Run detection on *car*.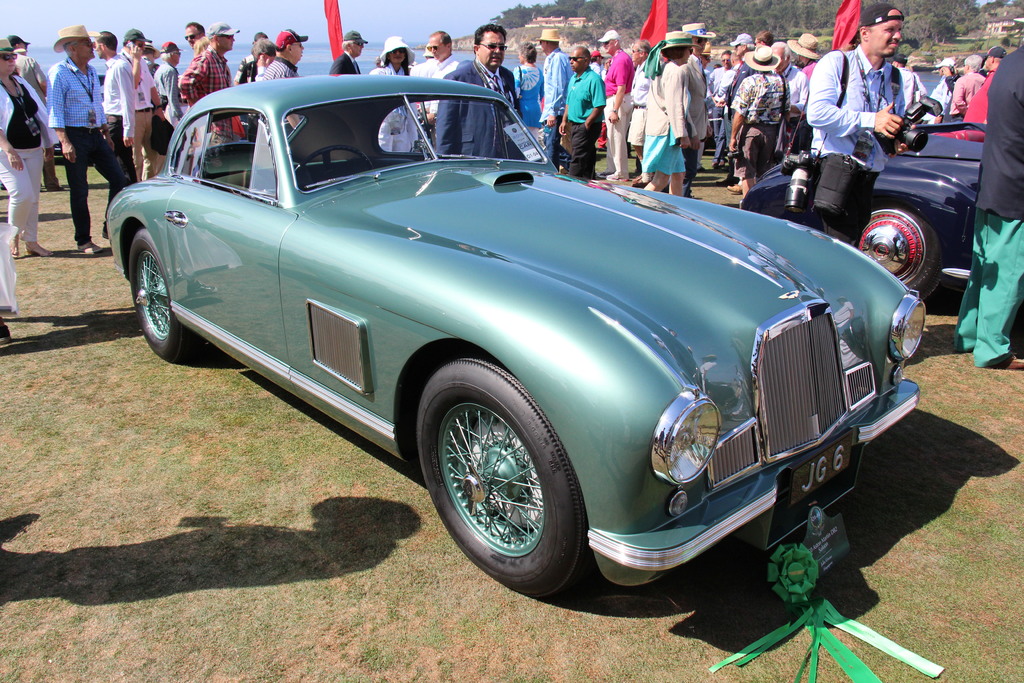
Result: 95:75:950:602.
